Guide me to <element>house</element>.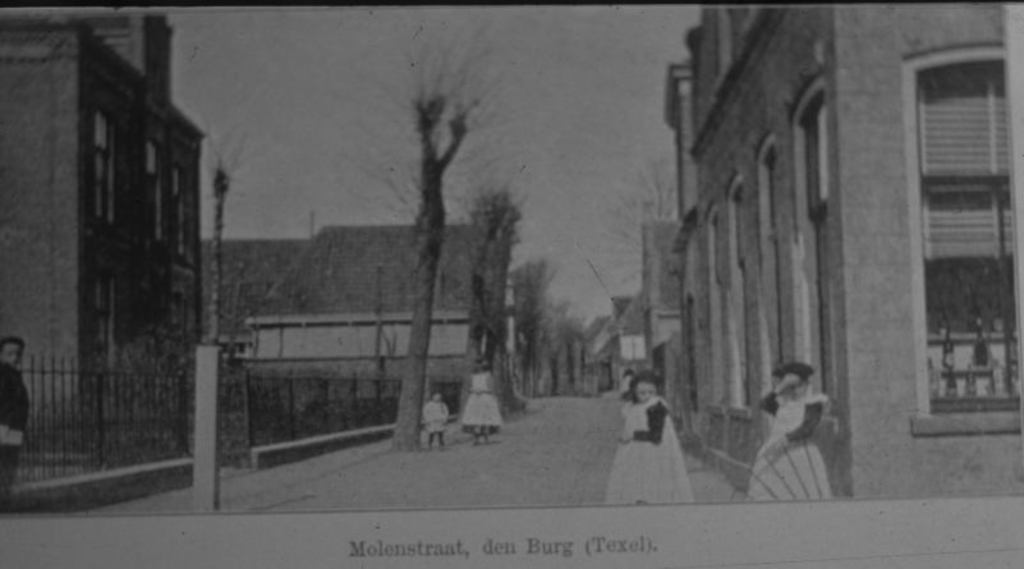
Guidance: <box>0,9,206,425</box>.
